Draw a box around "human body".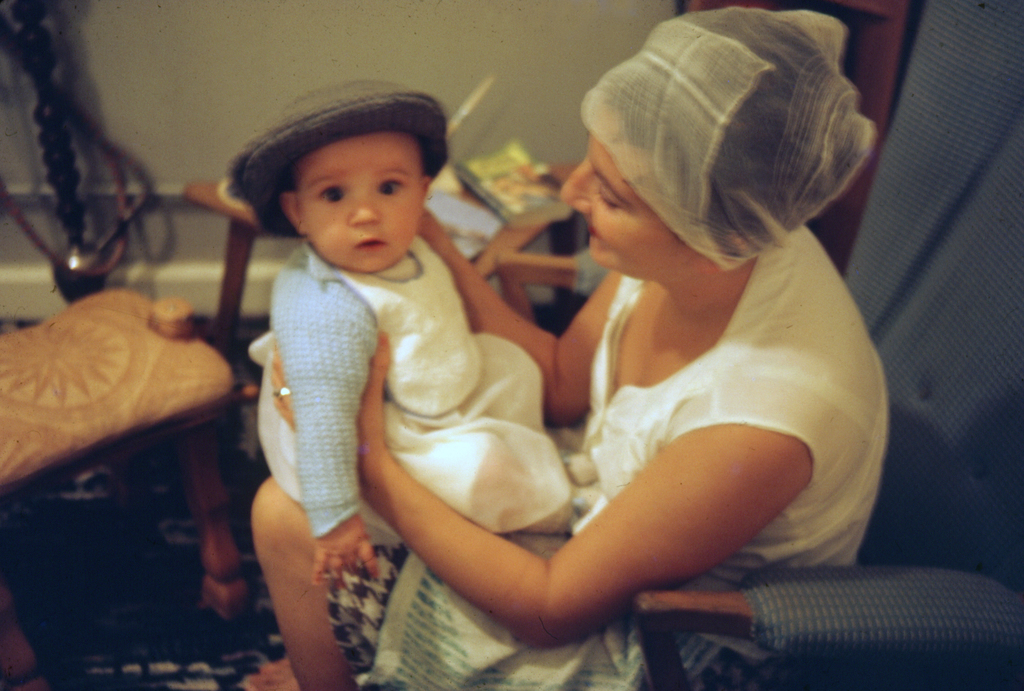
(259,133,583,592).
